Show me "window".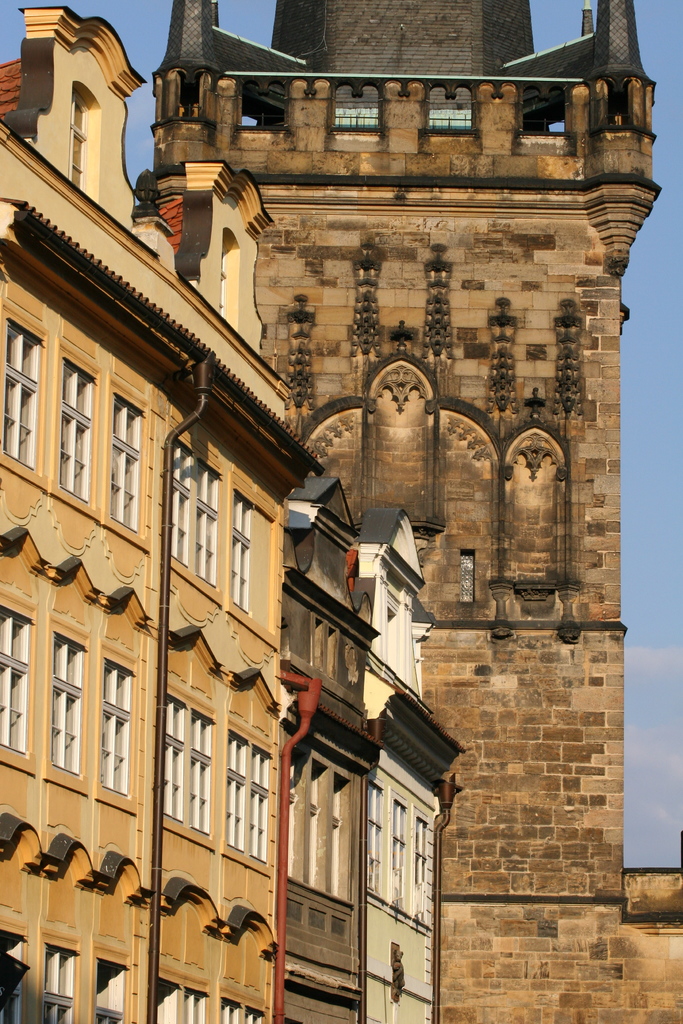
"window" is here: pyautogui.locateOnScreen(96, 658, 133, 801).
